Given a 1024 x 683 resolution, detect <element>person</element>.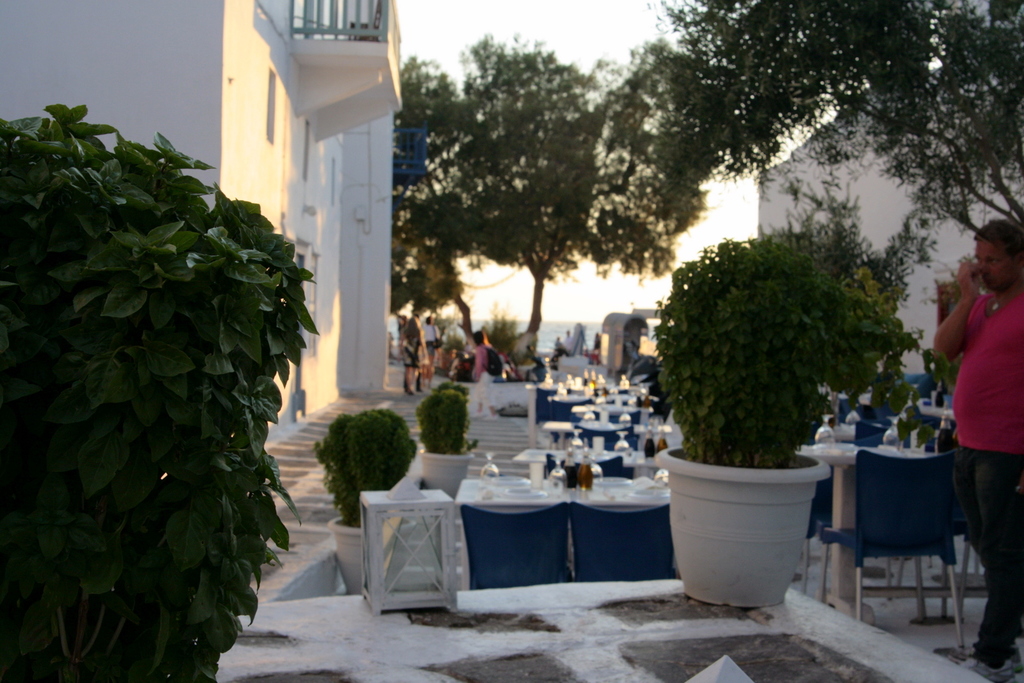
region(935, 226, 1023, 569).
